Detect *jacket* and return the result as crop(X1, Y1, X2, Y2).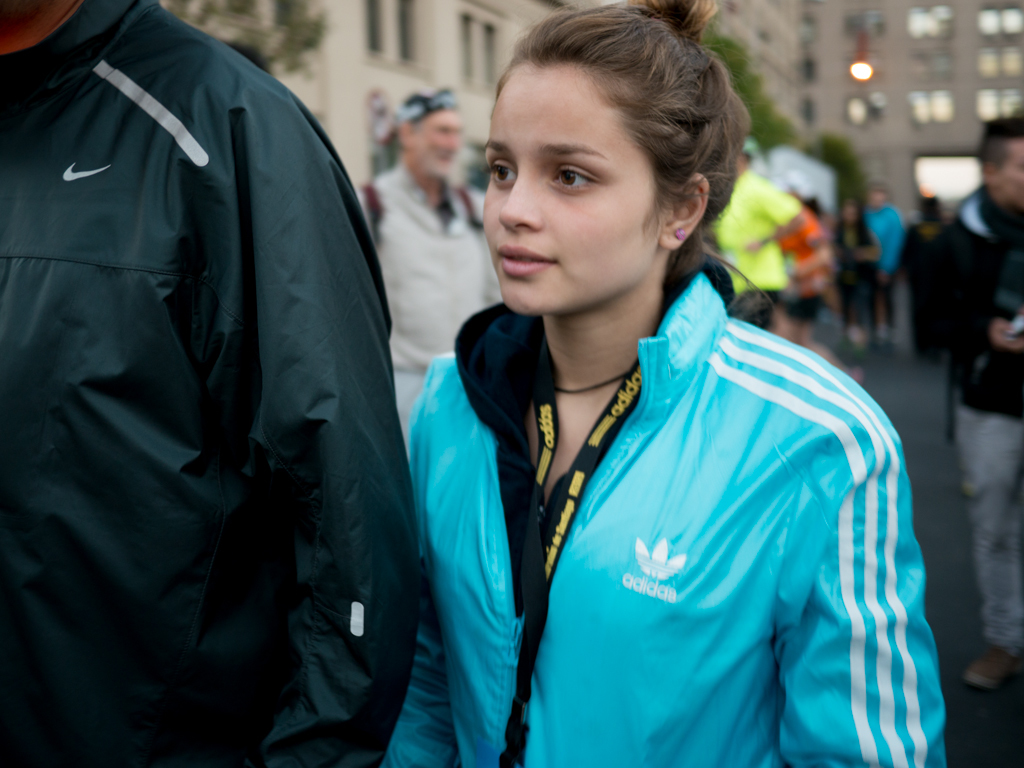
crop(350, 160, 503, 455).
